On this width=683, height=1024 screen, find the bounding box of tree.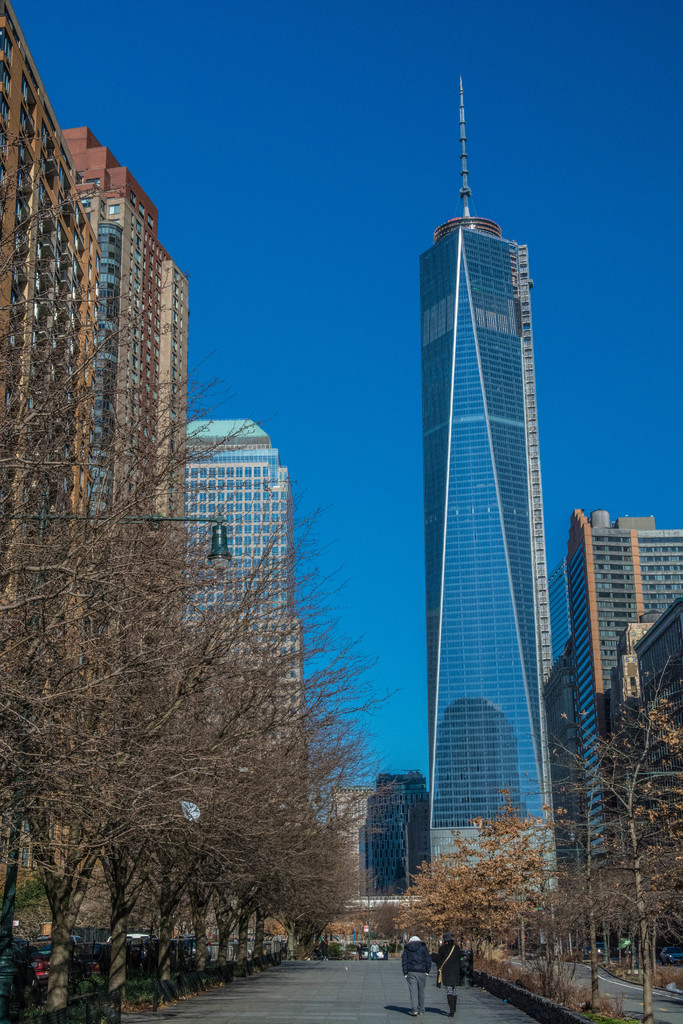
Bounding box: select_region(401, 785, 555, 974).
